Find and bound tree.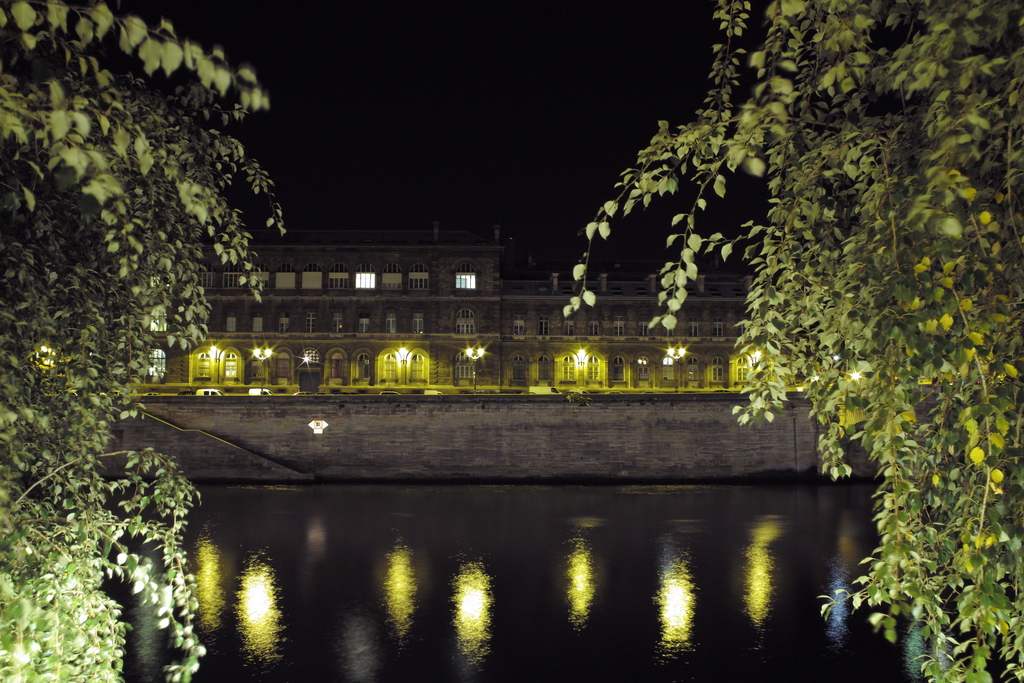
Bound: bbox(0, 0, 292, 682).
